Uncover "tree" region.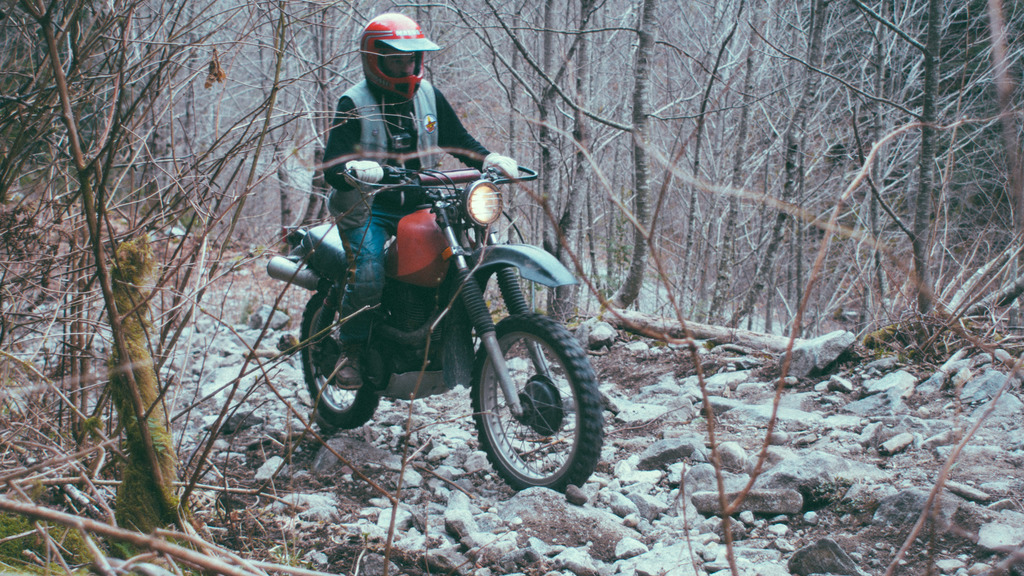
Uncovered: 18:10:271:509.
